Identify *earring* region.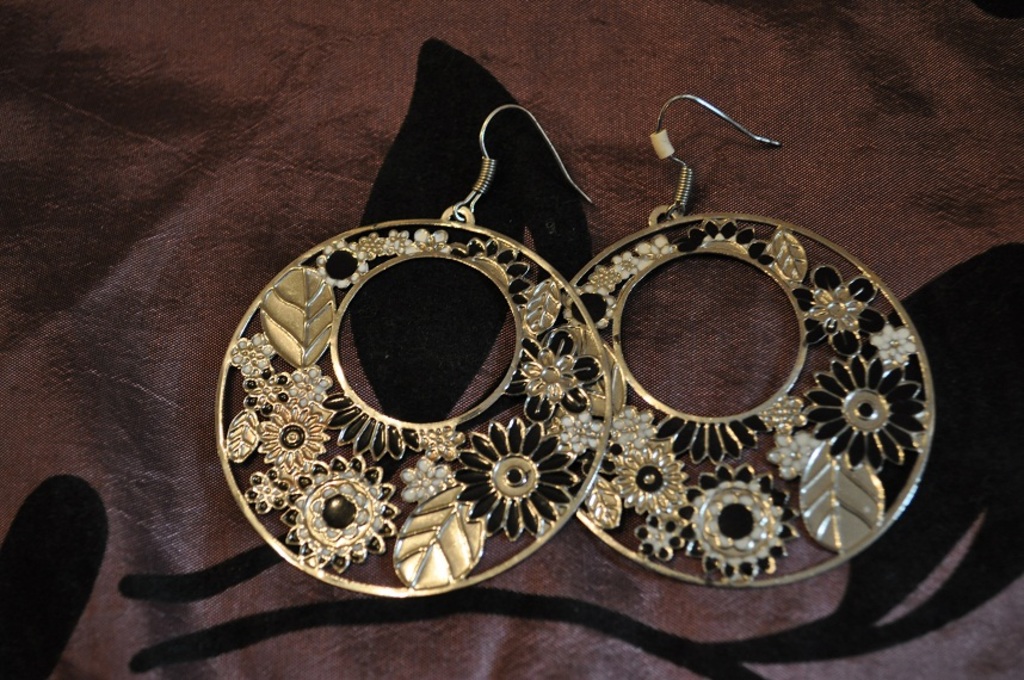
Region: [545,93,931,589].
